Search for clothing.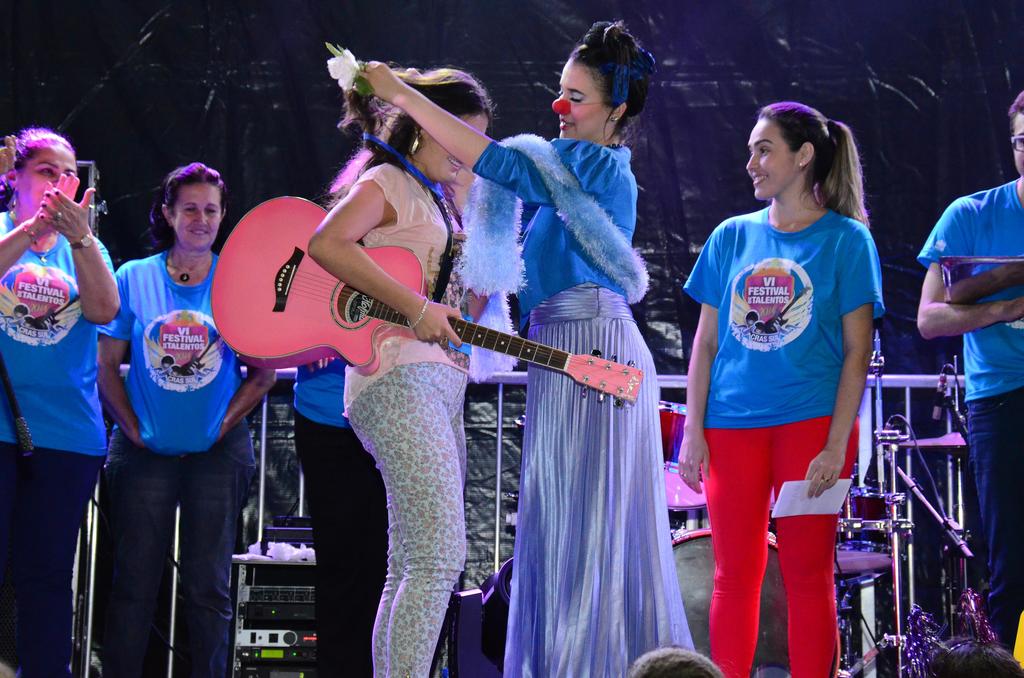
Found at Rect(342, 163, 472, 677).
